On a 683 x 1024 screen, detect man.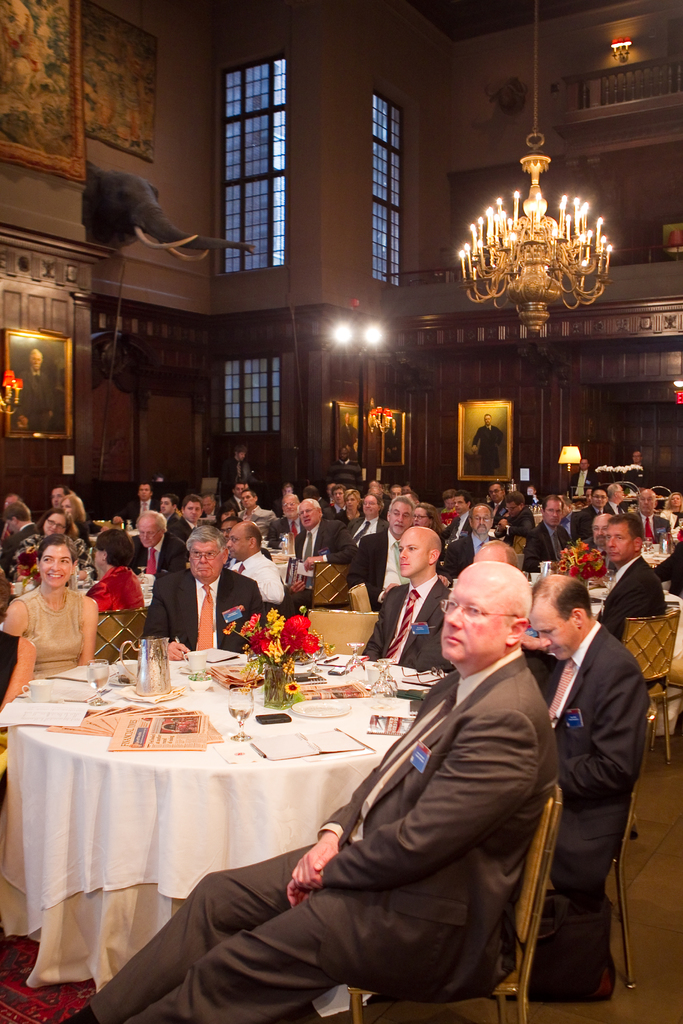
bbox(138, 518, 262, 668).
